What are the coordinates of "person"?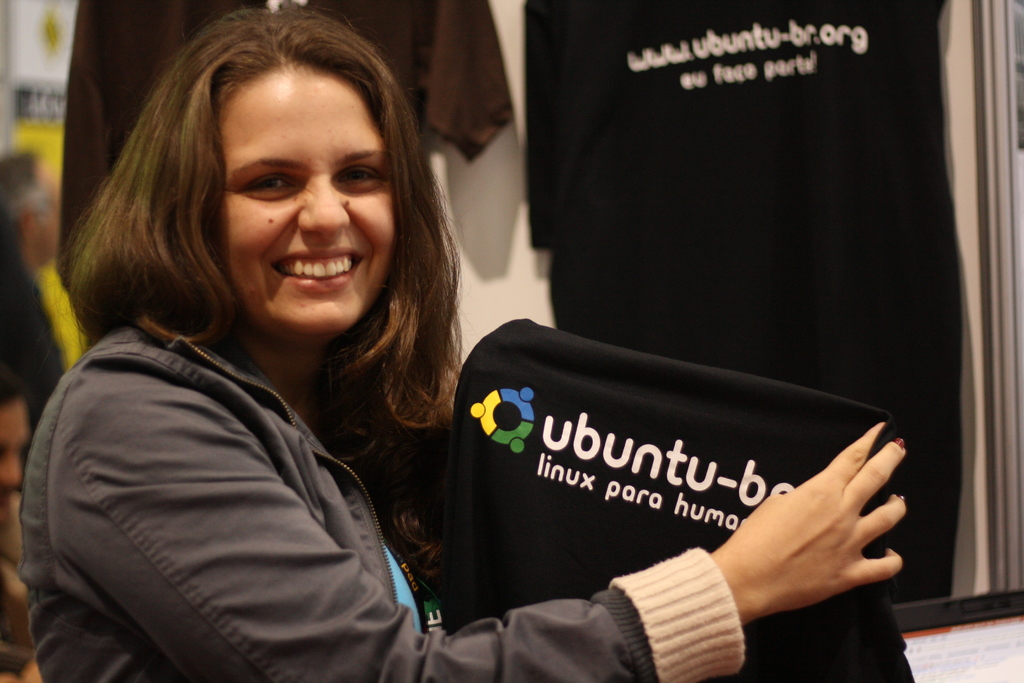
x1=8 y1=2 x2=909 y2=682.
